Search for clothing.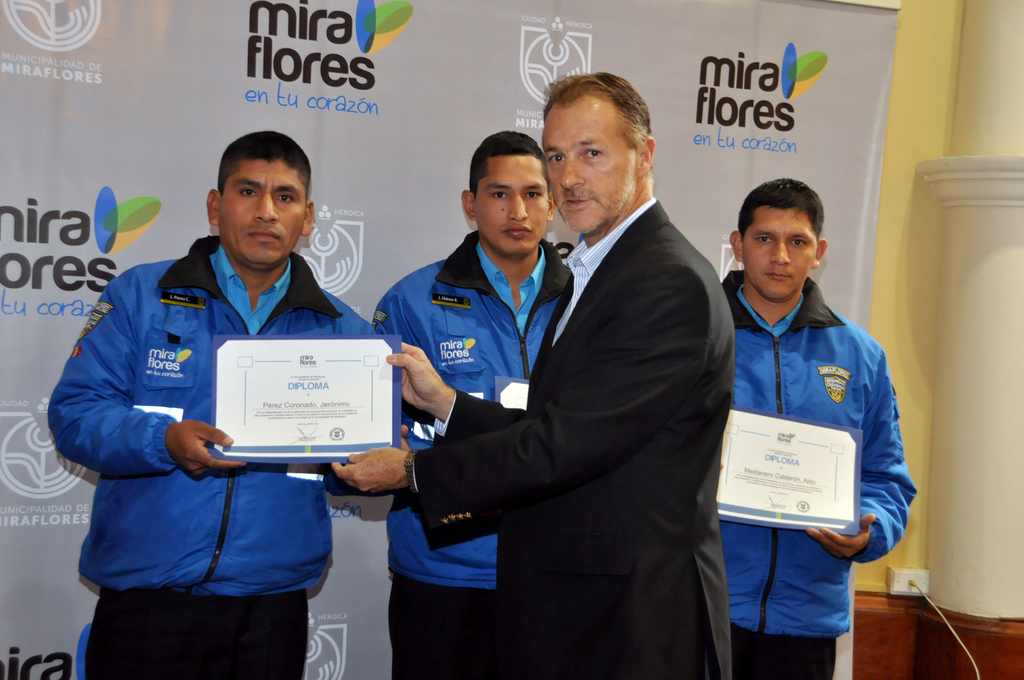
Found at box=[371, 225, 575, 679].
